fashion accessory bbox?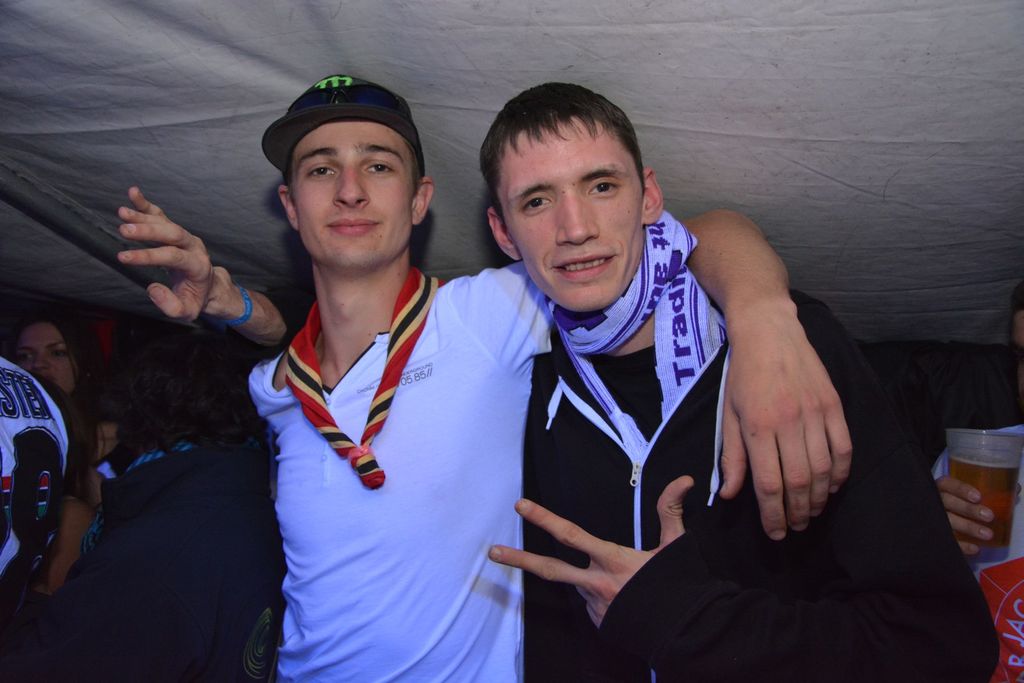
253, 72, 430, 177
